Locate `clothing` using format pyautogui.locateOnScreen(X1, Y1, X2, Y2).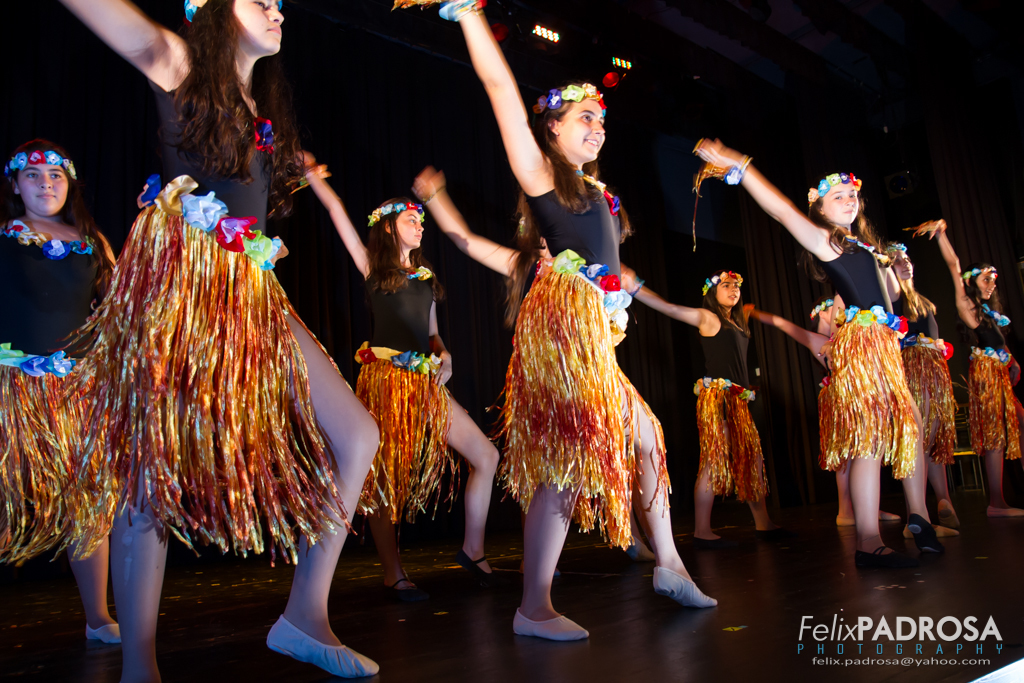
pyautogui.locateOnScreen(62, 68, 375, 568).
